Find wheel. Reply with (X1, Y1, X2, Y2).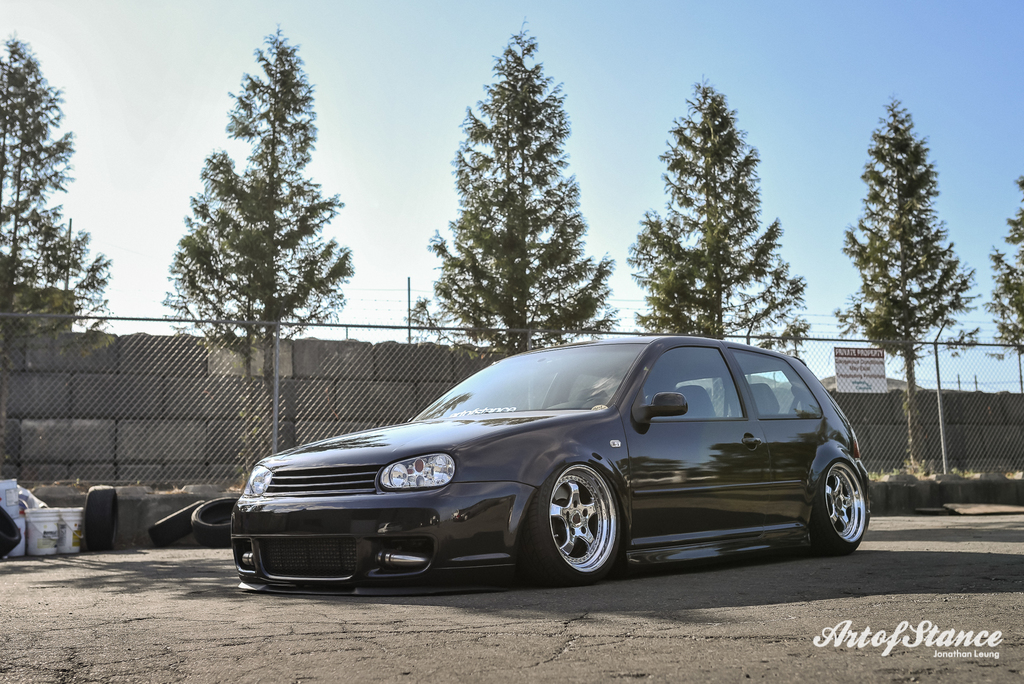
(79, 483, 118, 558).
